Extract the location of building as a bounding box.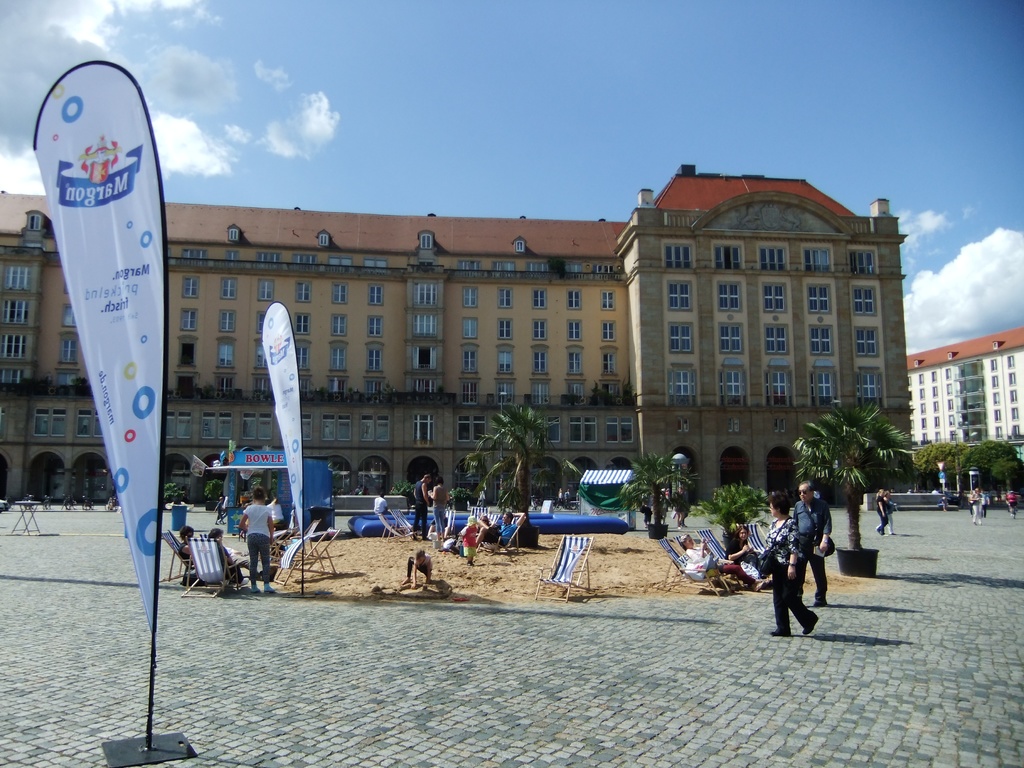
[0,163,914,507].
